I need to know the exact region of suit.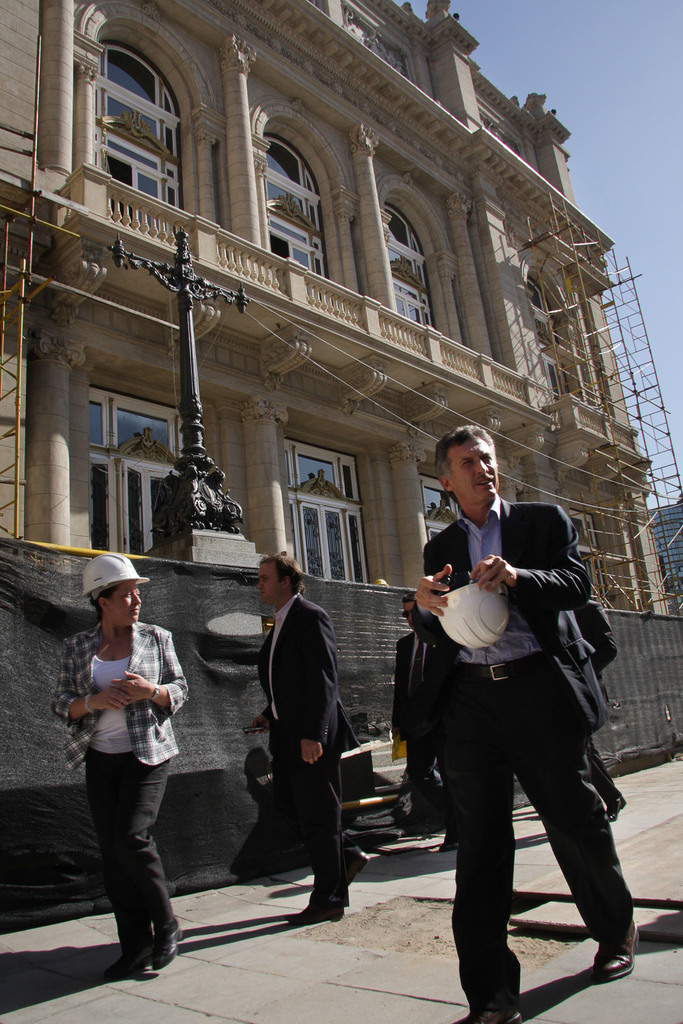
Region: (392, 633, 460, 837).
